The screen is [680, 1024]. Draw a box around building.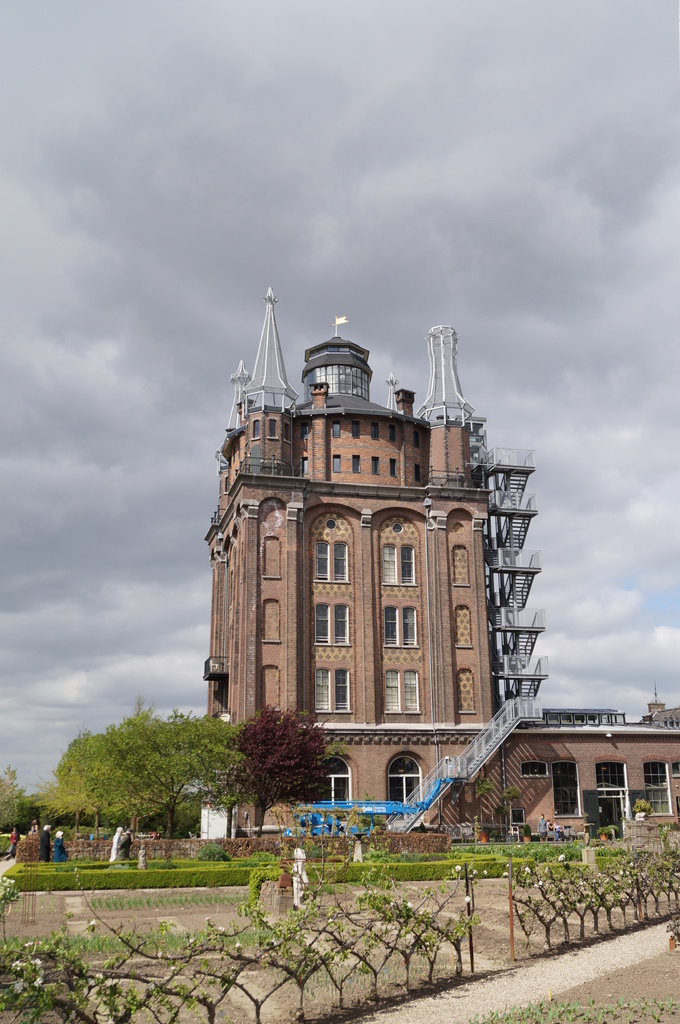
BBox(203, 285, 679, 847).
